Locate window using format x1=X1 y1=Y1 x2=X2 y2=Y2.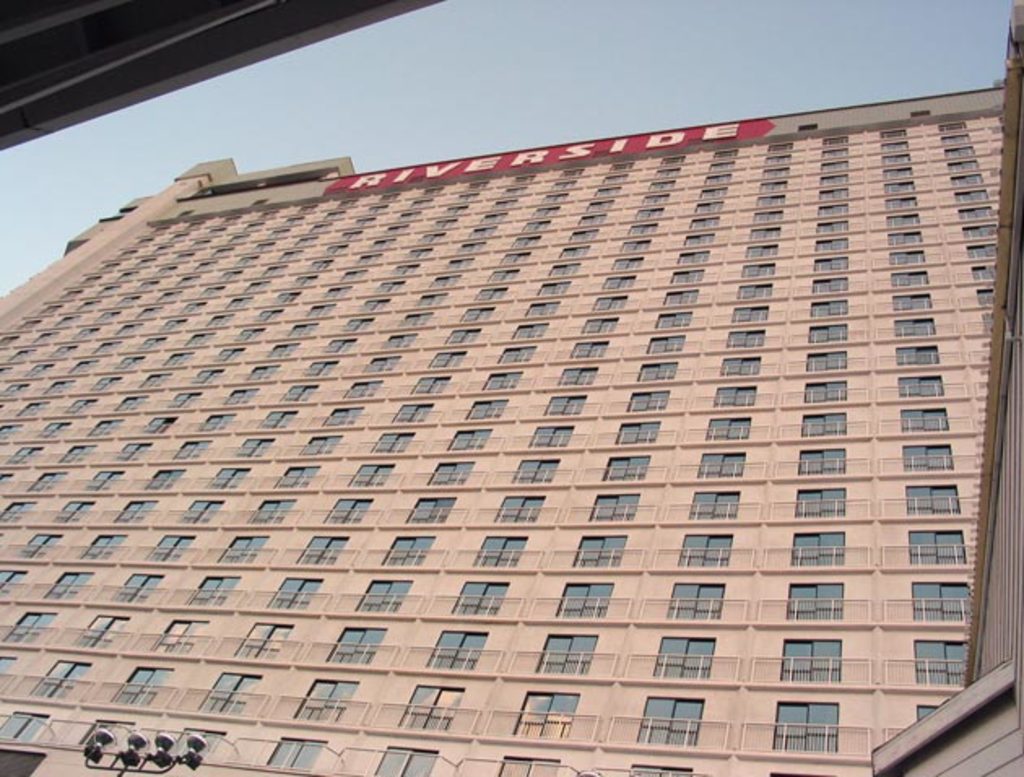
x1=492 y1=493 x2=540 y2=522.
